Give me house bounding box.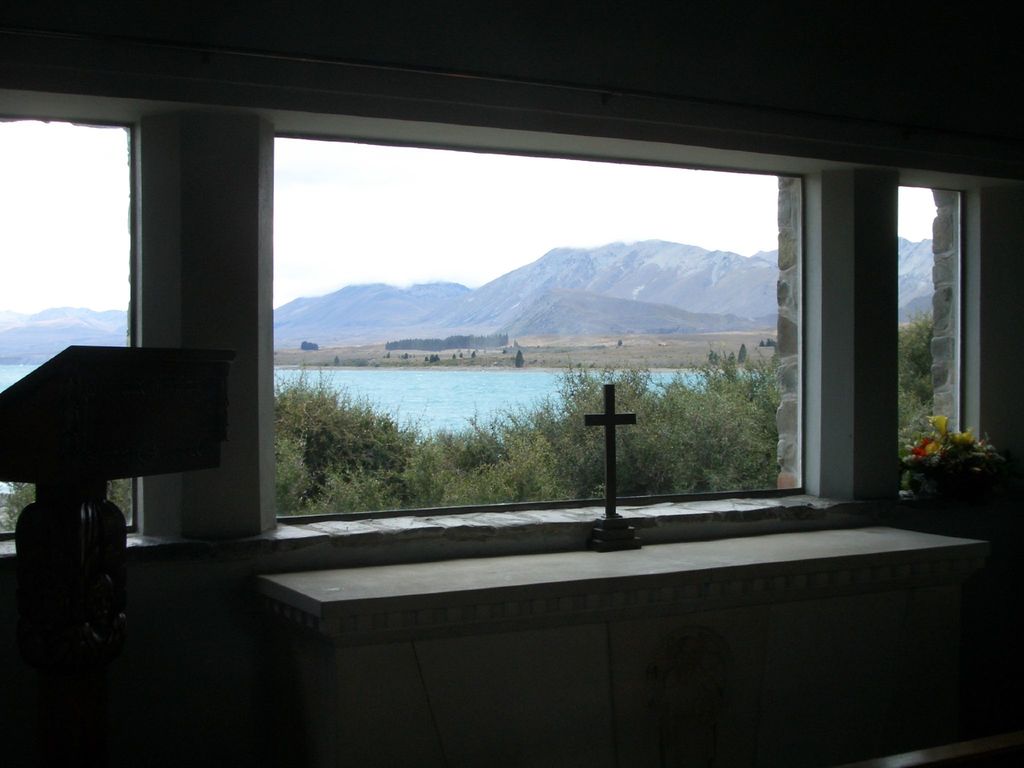
region(0, 0, 1023, 767).
